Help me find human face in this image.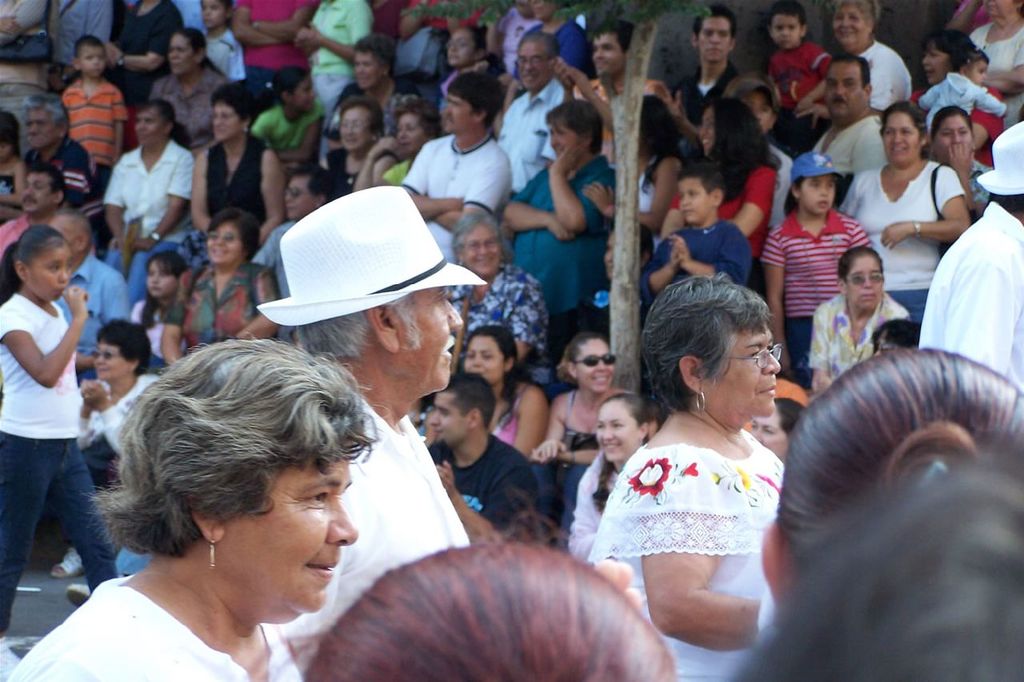
Found it: region(680, 175, 717, 226).
